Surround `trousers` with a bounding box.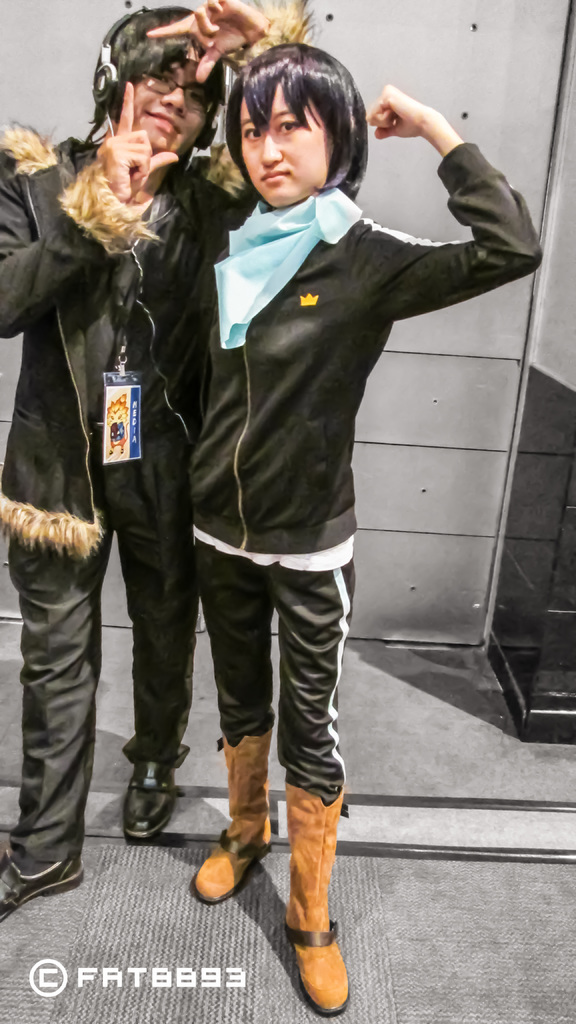
Rect(0, 497, 201, 862).
